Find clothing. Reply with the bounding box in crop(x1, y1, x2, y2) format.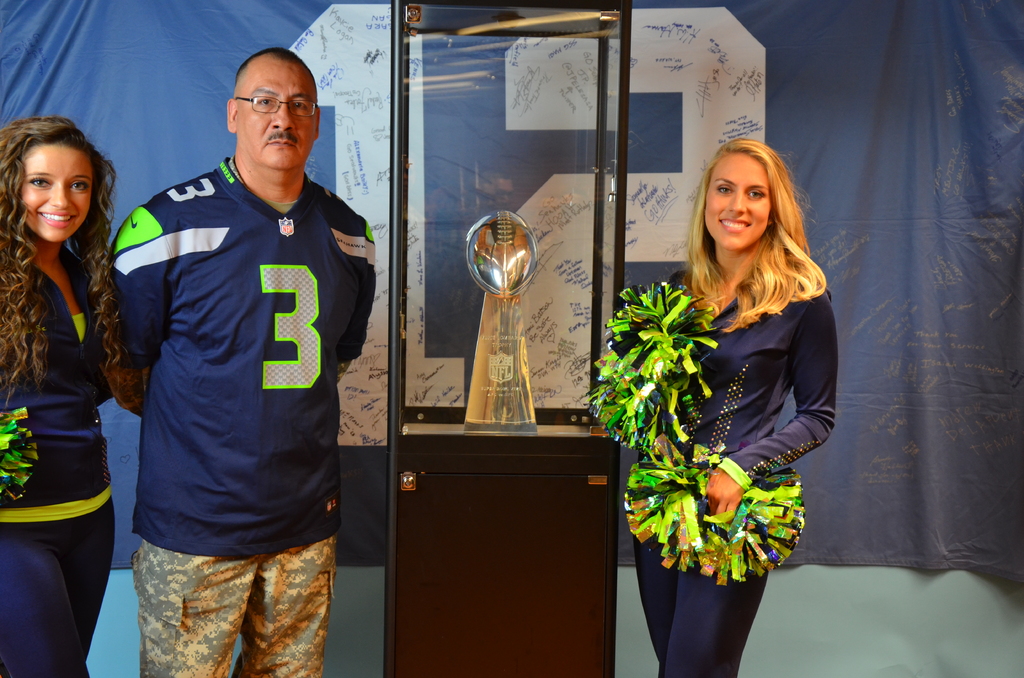
crop(618, 261, 840, 677).
